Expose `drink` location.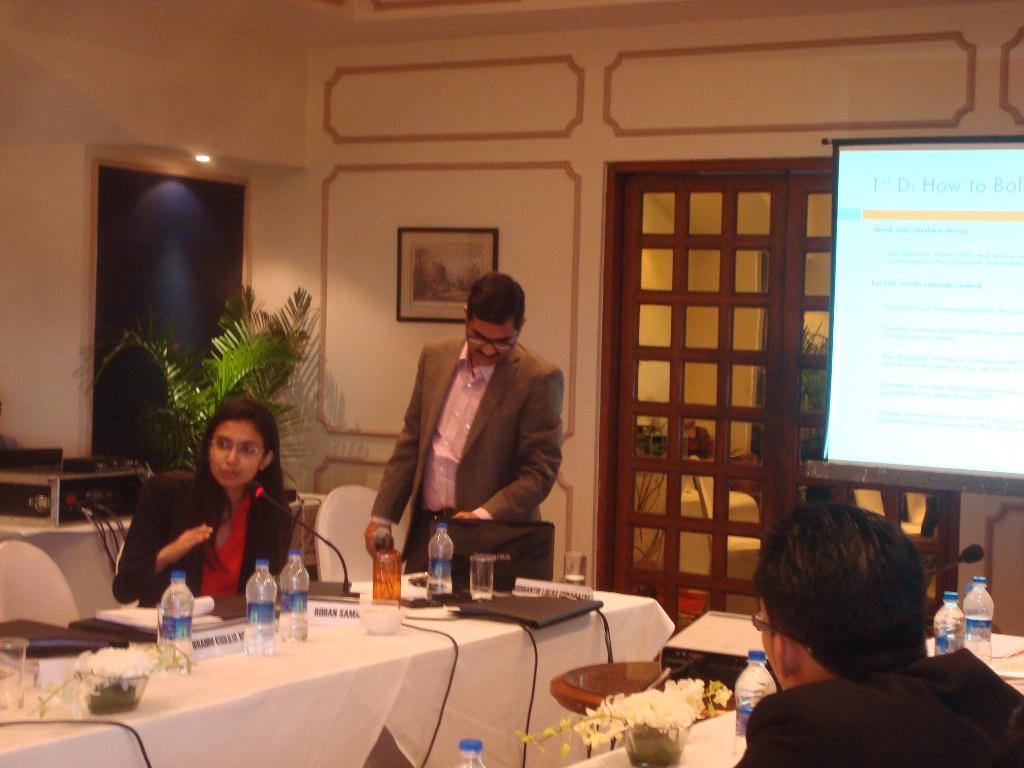
Exposed at BBox(429, 580, 453, 600).
